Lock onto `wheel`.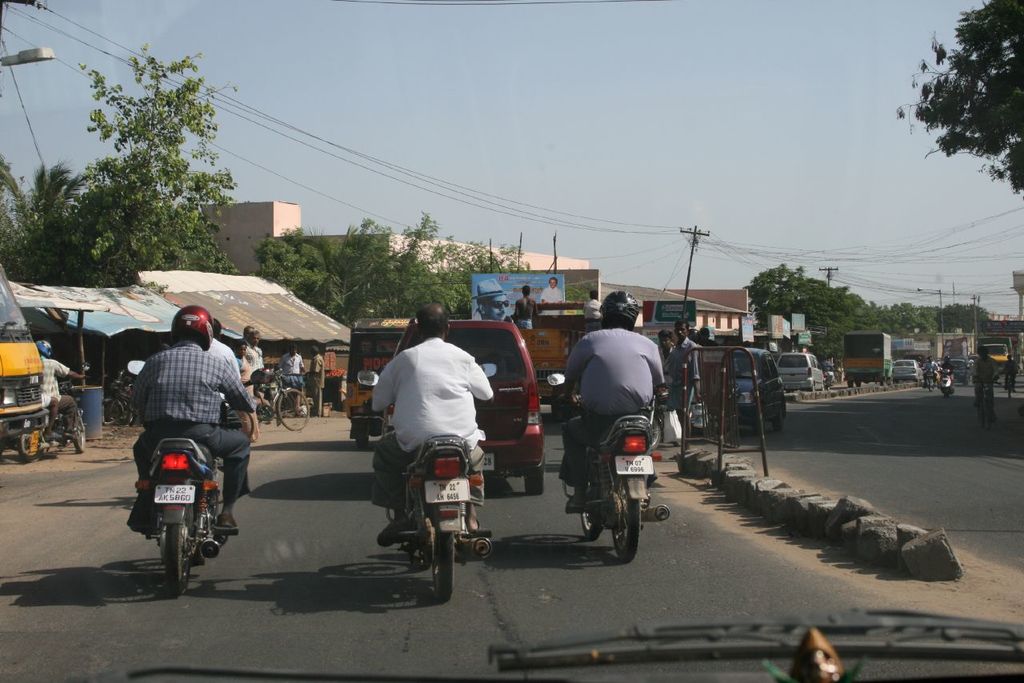
Locked: x1=614, y1=475, x2=641, y2=560.
